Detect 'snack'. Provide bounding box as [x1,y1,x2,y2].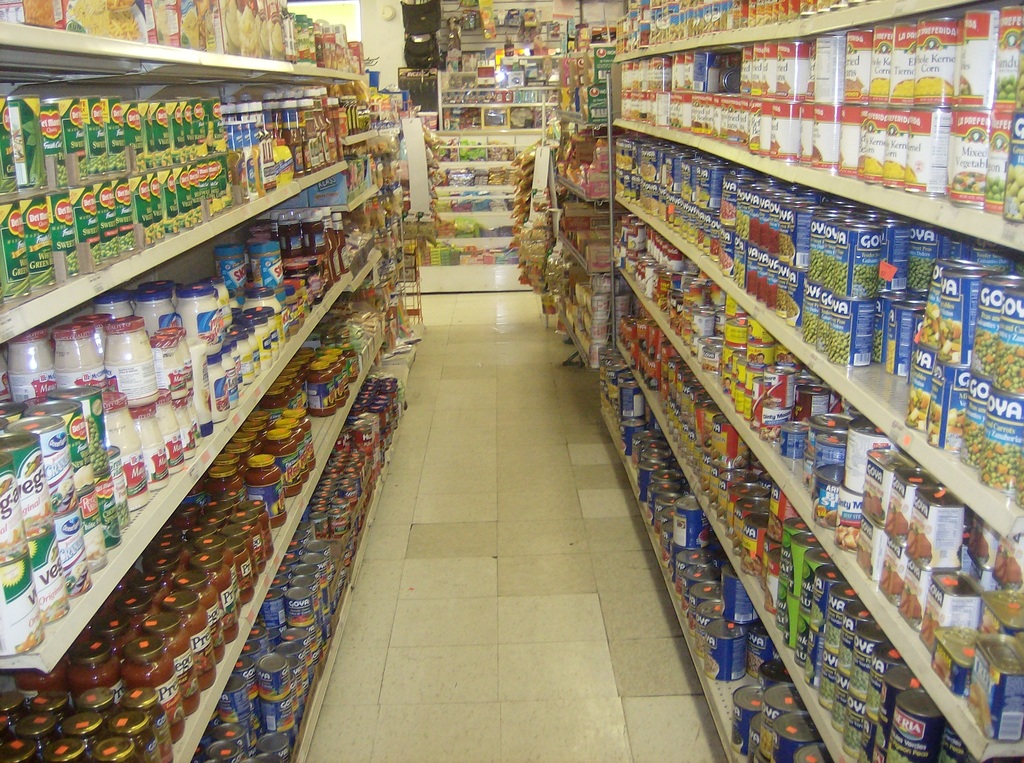
[850,255,879,295].
